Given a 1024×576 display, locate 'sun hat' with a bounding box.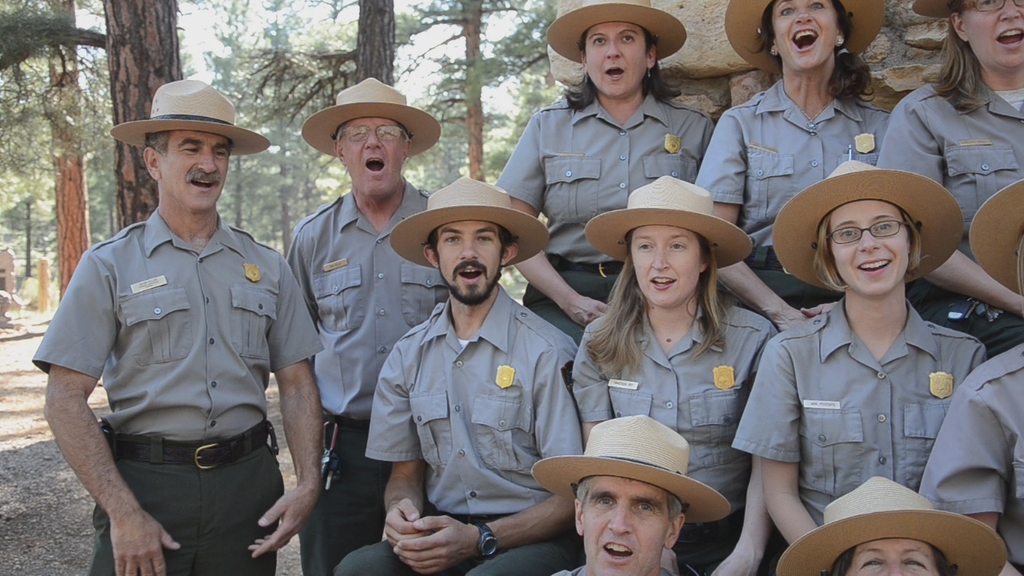
Located: crop(544, 0, 687, 64).
